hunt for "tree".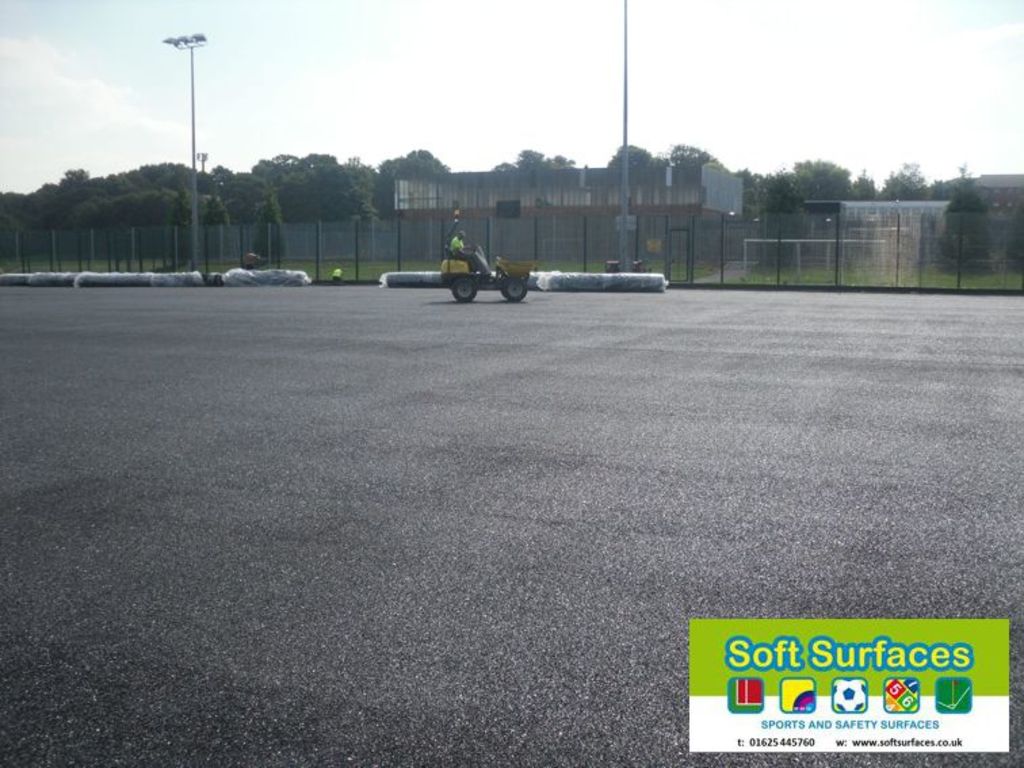
Hunted down at box(649, 144, 730, 187).
